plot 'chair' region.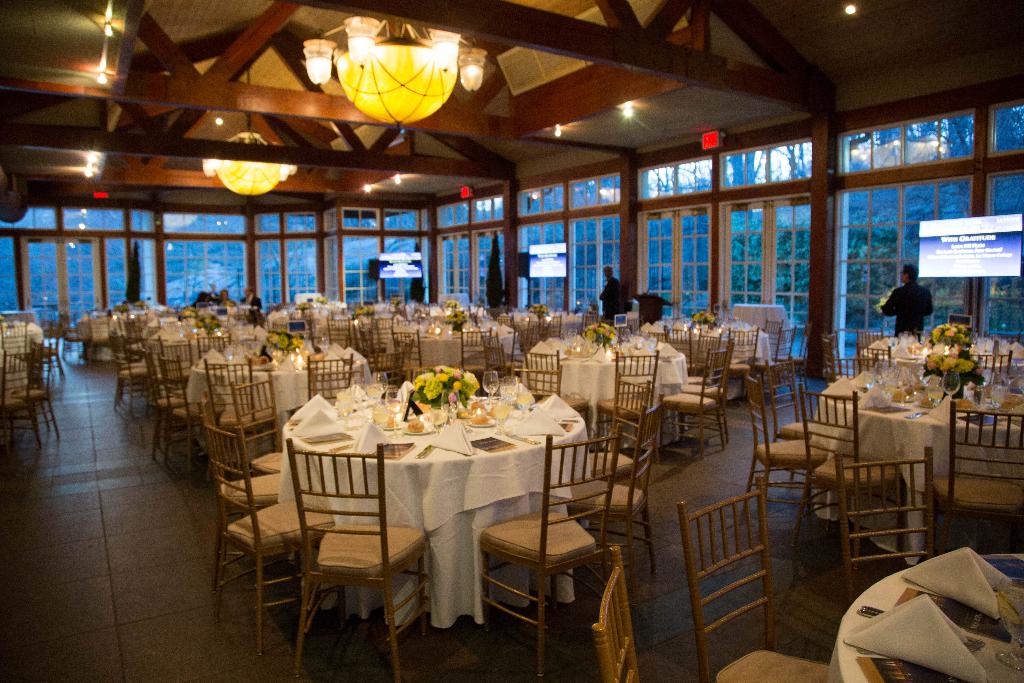
Plotted at 280, 425, 421, 669.
